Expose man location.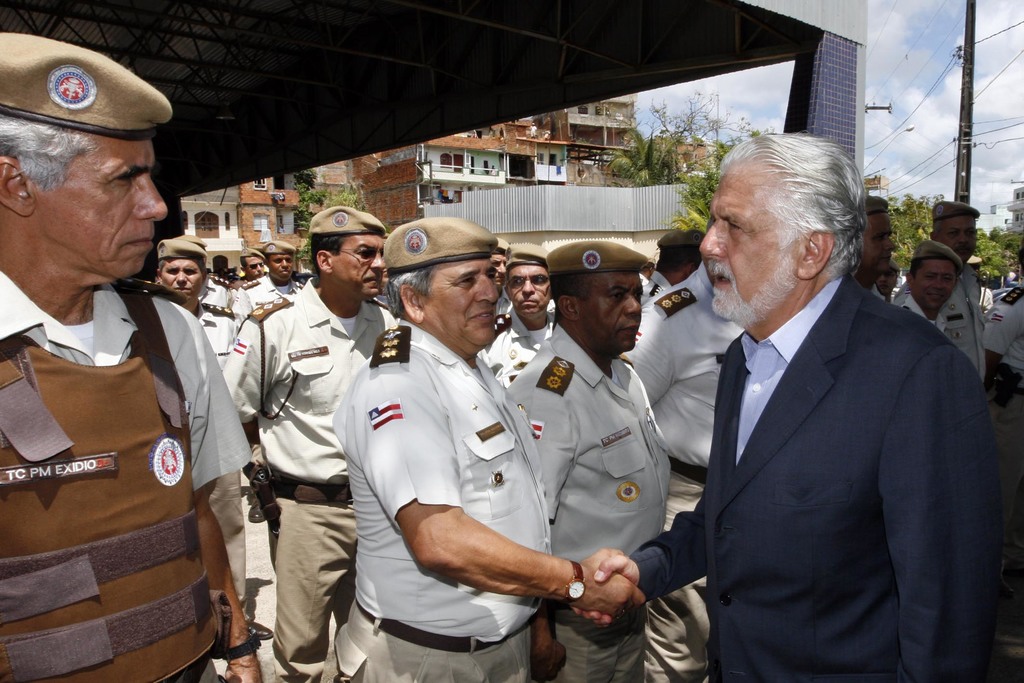
Exposed at BBox(565, 128, 1002, 682).
